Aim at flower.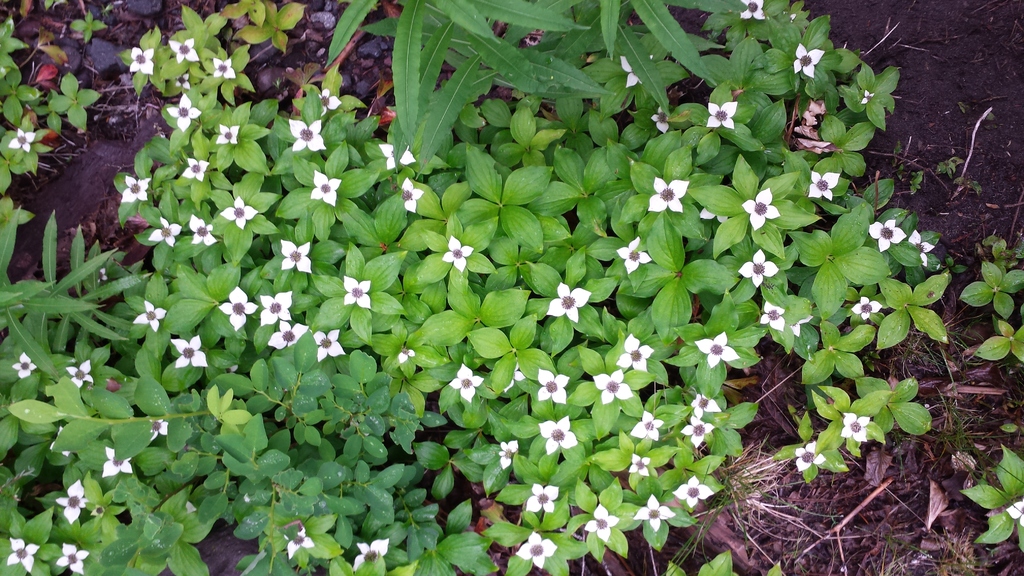
Aimed at bbox=(616, 54, 655, 91).
